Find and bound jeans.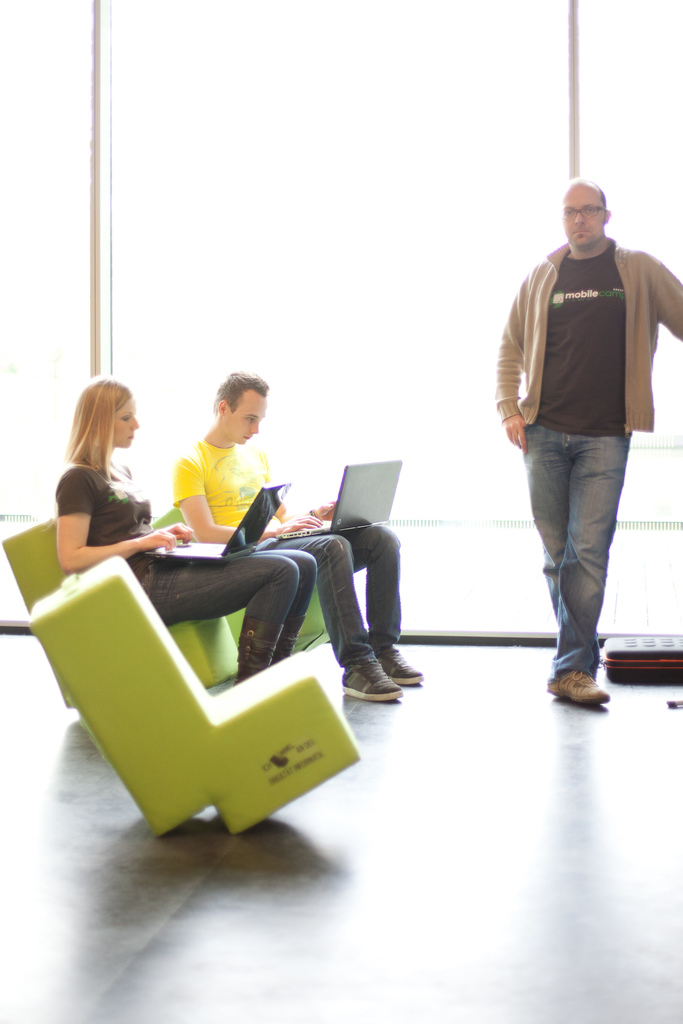
Bound: BBox(178, 545, 318, 641).
